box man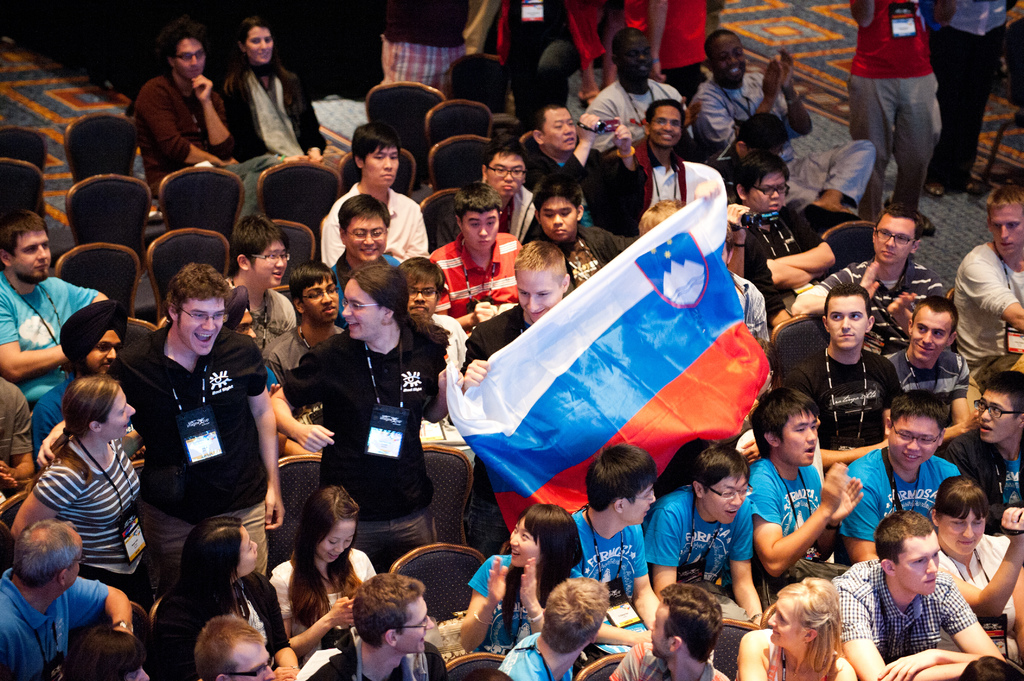
(612,91,690,206)
